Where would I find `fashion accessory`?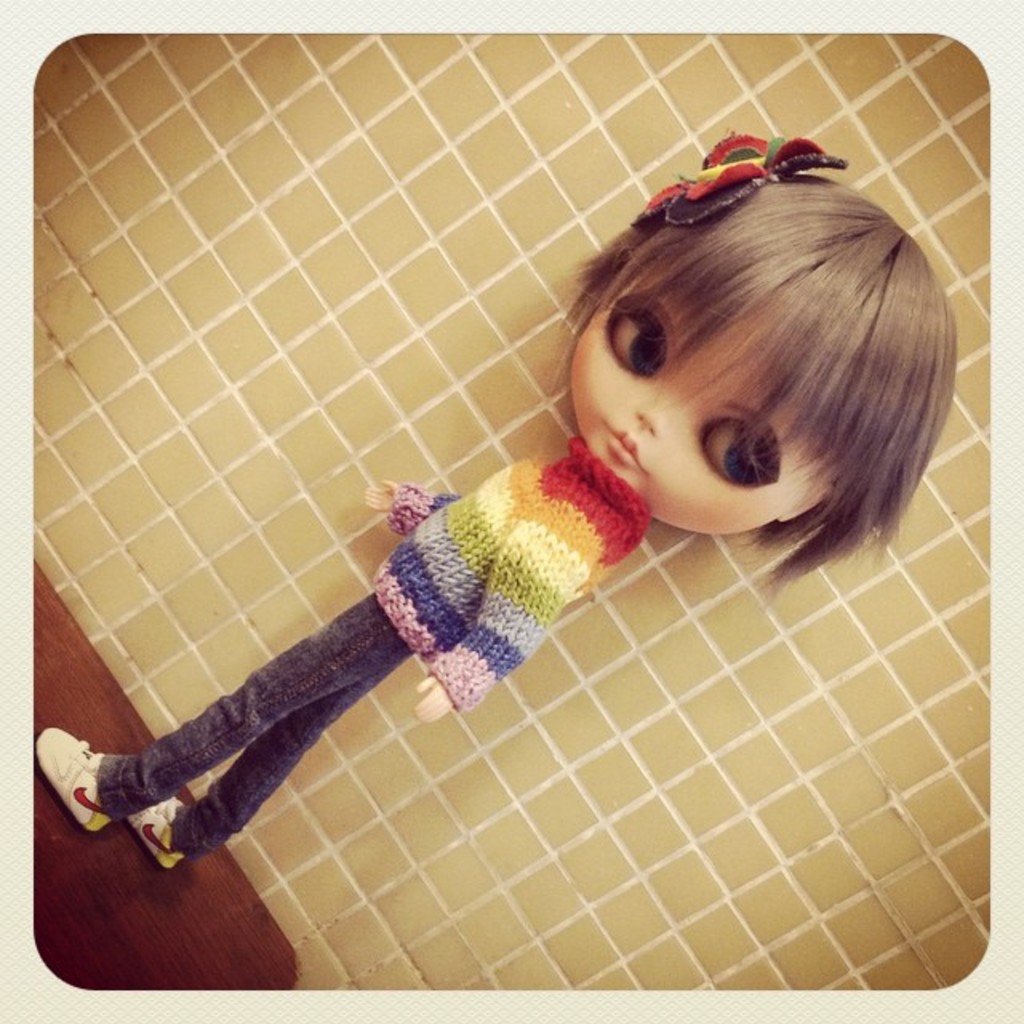
At (134,787,187,869).
